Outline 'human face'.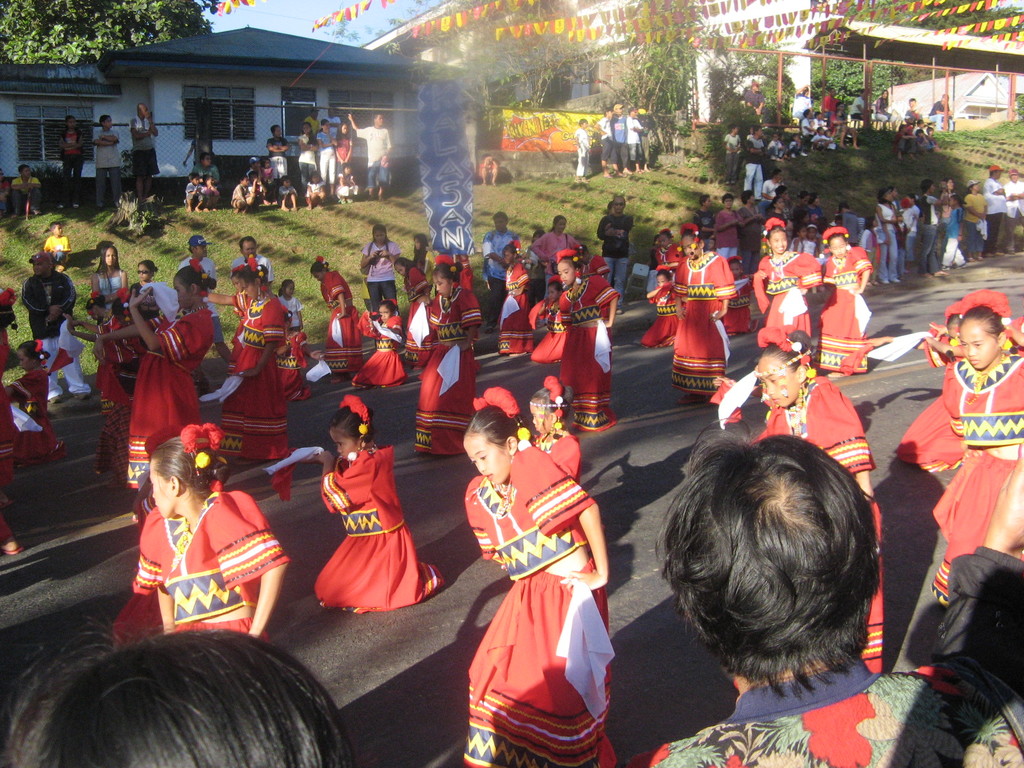
Outline: (left=197, top=244, right=208, bottom=256).
